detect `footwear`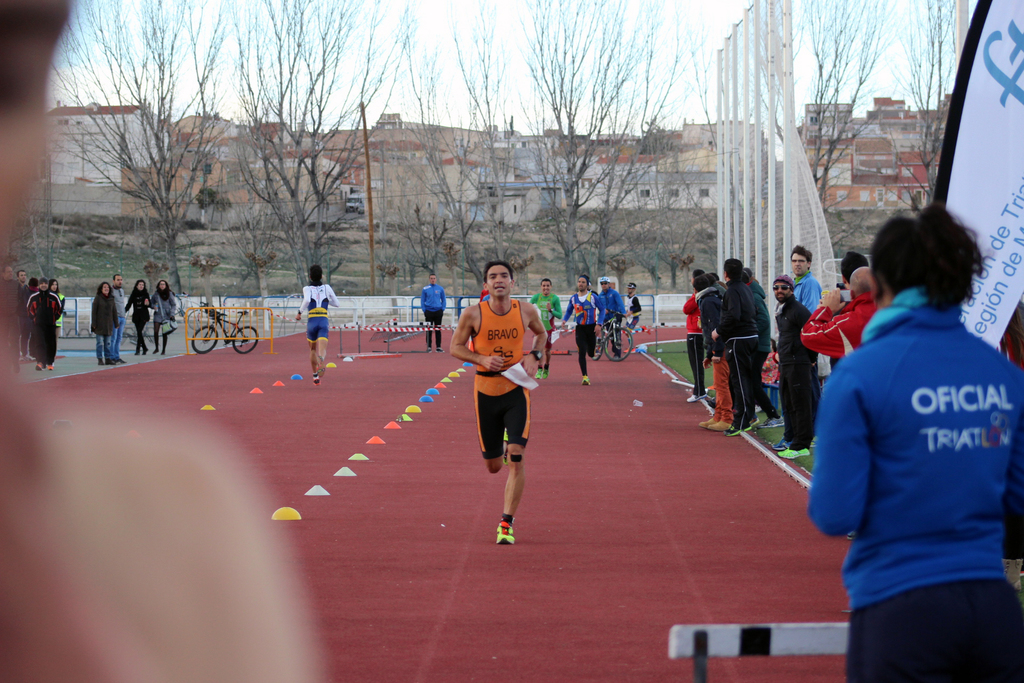
[x1=779, y1=441, x2=806, y2=454]
